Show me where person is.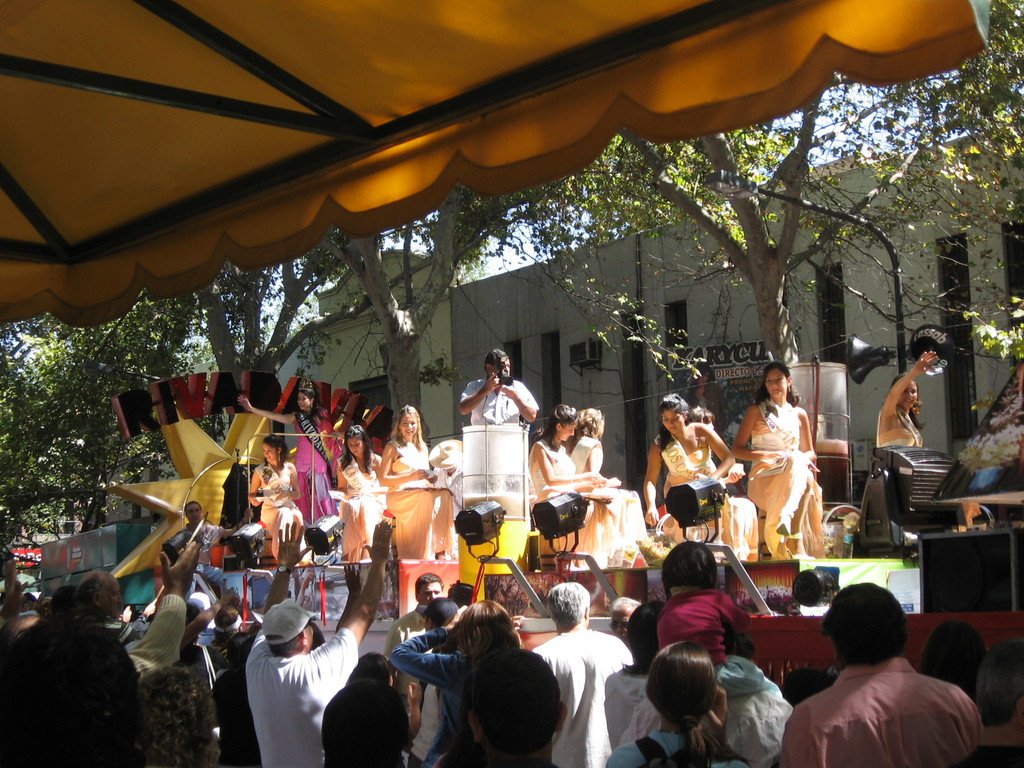
person is at x1=320 y1=648 x2=414 y2=767.
